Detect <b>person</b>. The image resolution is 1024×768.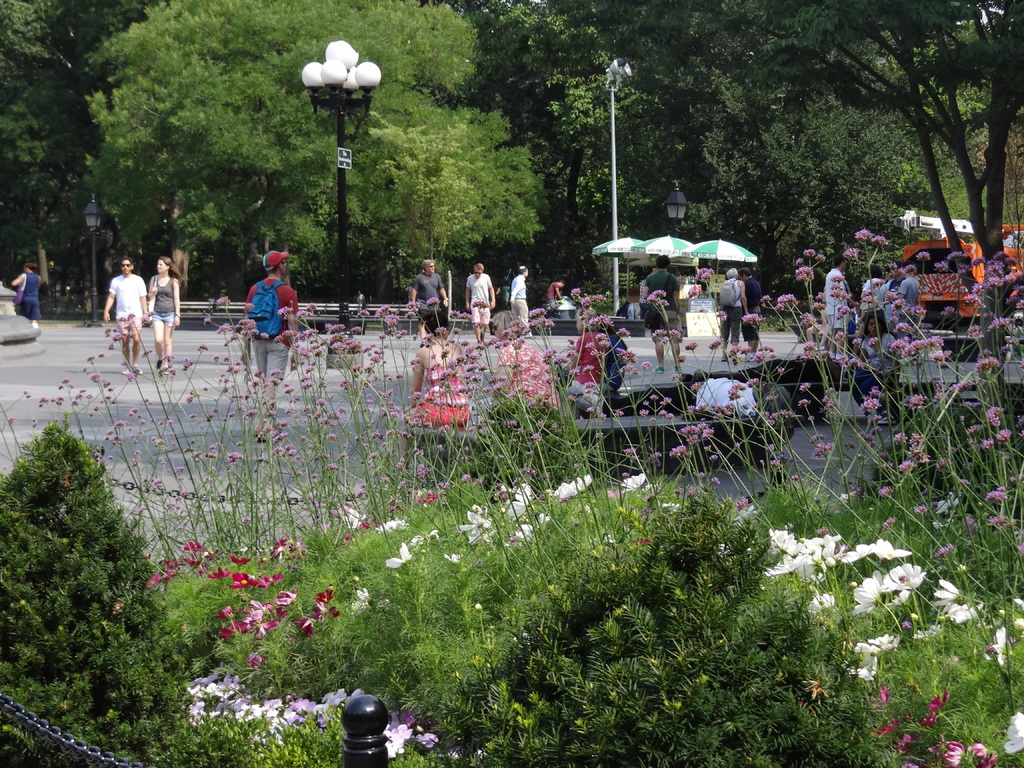
509 264 534 335.
